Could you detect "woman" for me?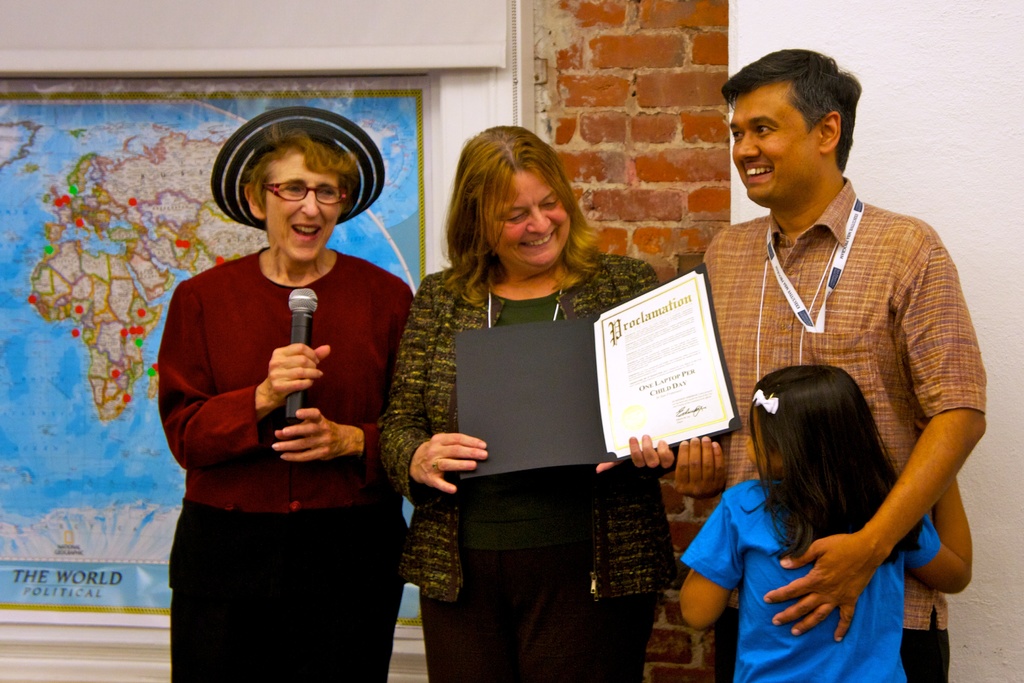
Detection result: BBox(385, 122, 654, 678).
